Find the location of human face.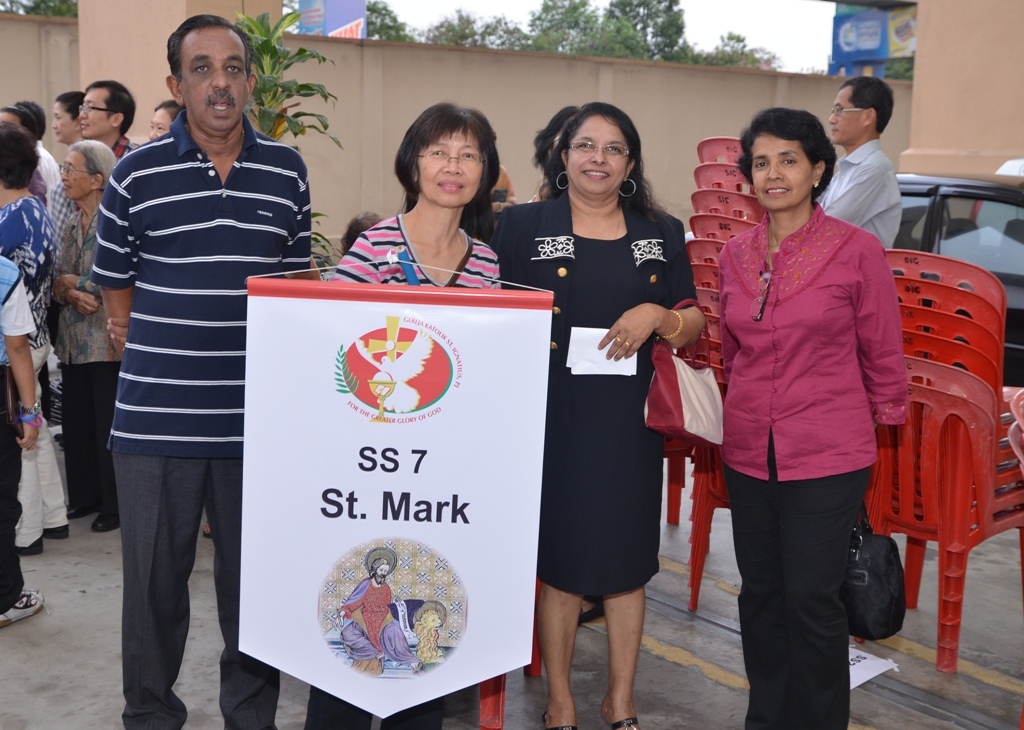
Location: (79,90,110,137).
